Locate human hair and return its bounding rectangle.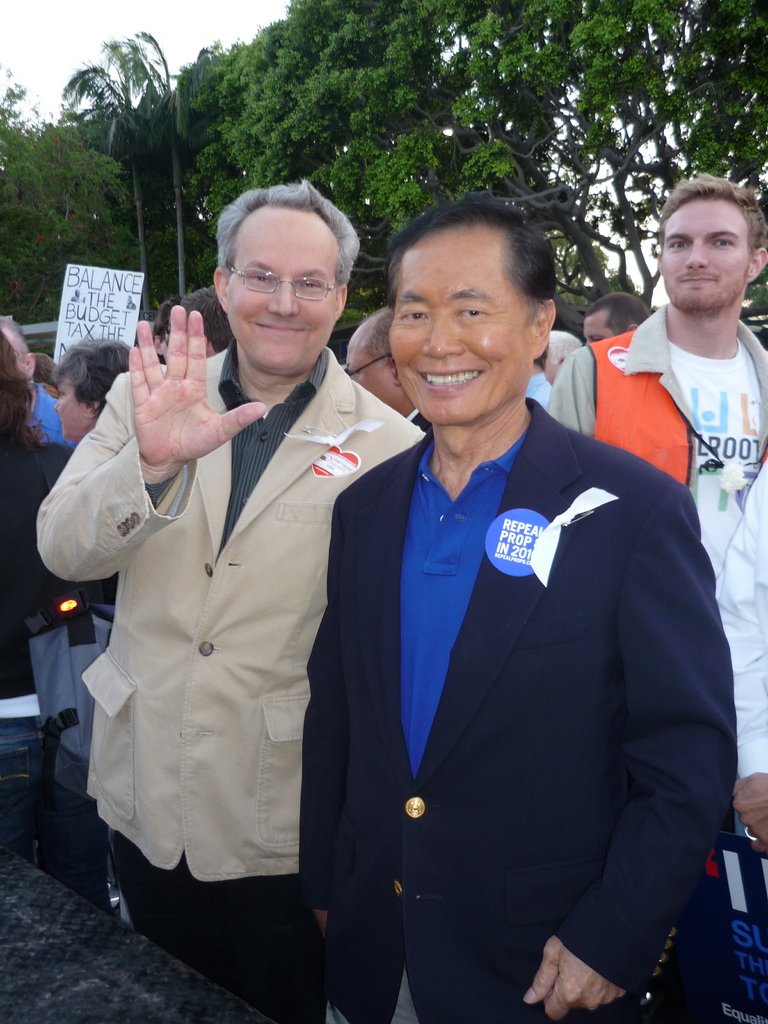
l=49, t=337, r=128, b=399.
